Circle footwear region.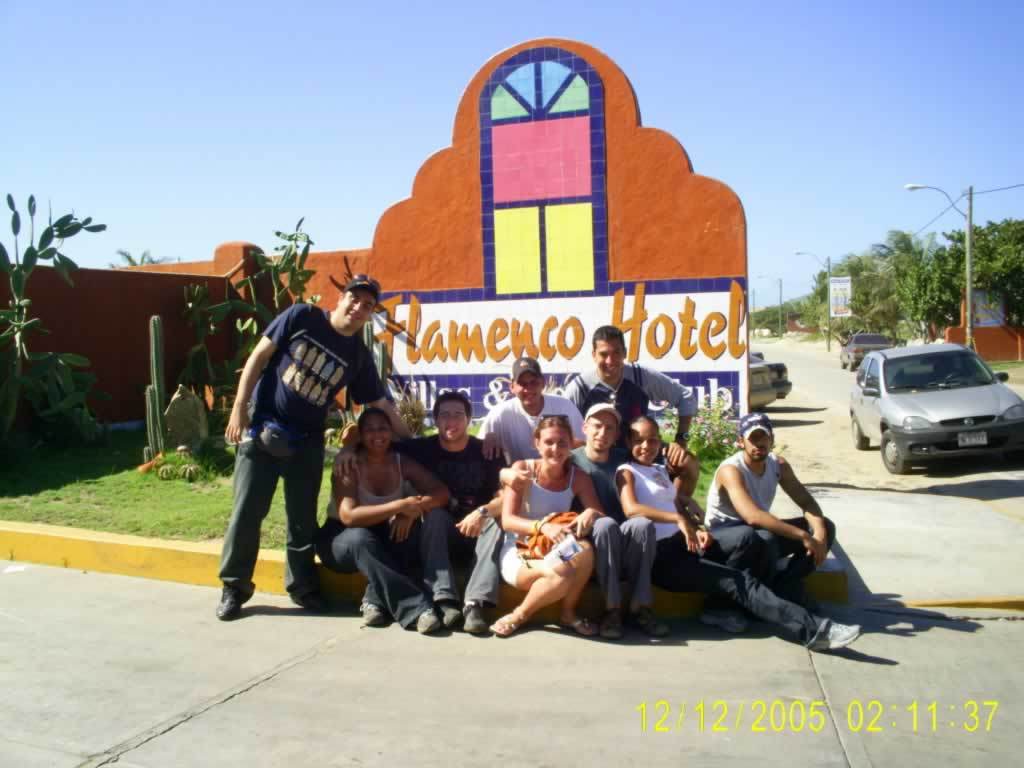
Region: l=604, t=611, r=625, b=642.
